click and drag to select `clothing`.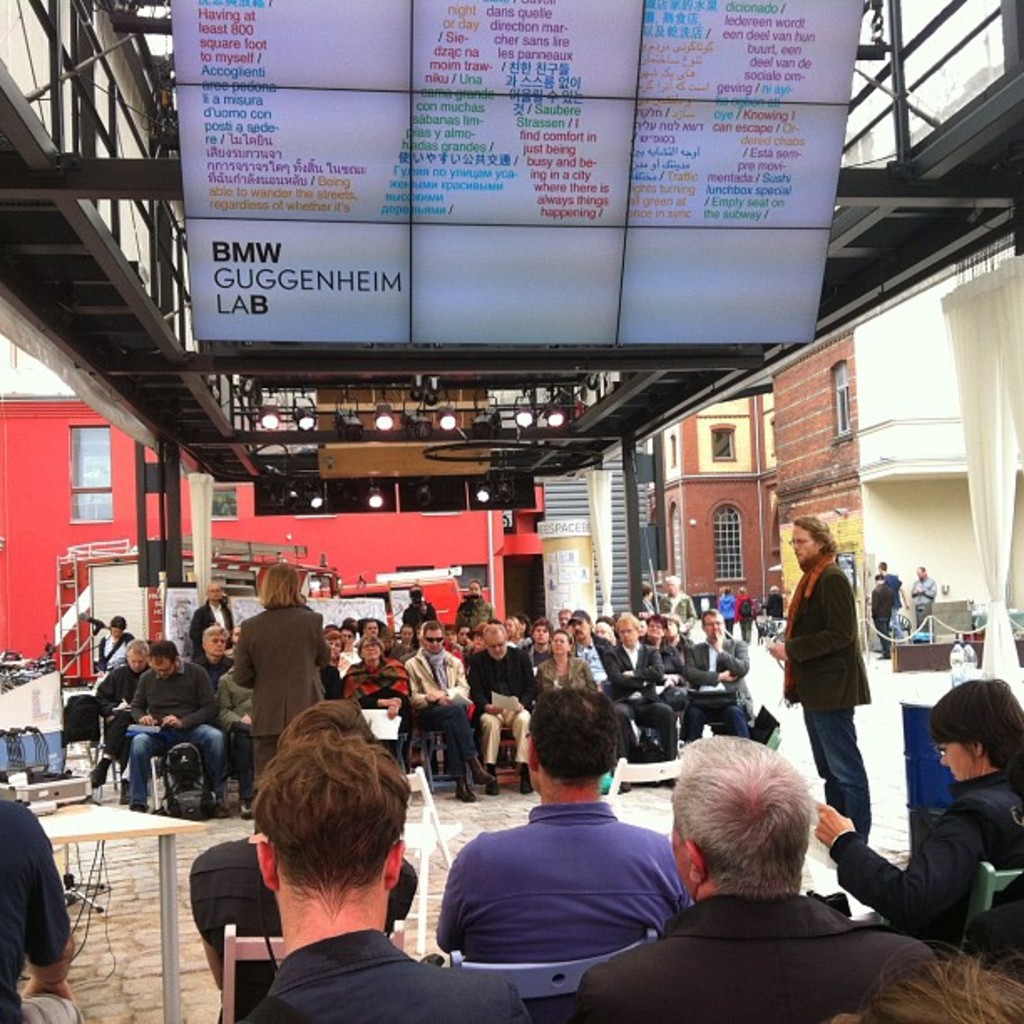
Selection: 535,656,599,689.
